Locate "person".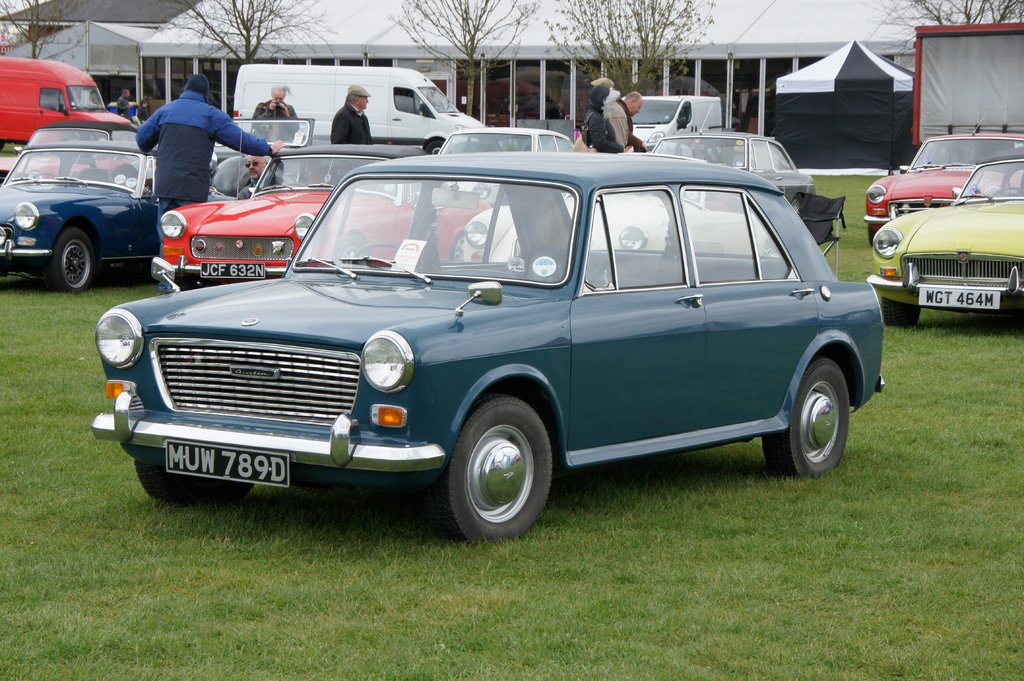
Bounding box: box(236, 154, 290, 199).
